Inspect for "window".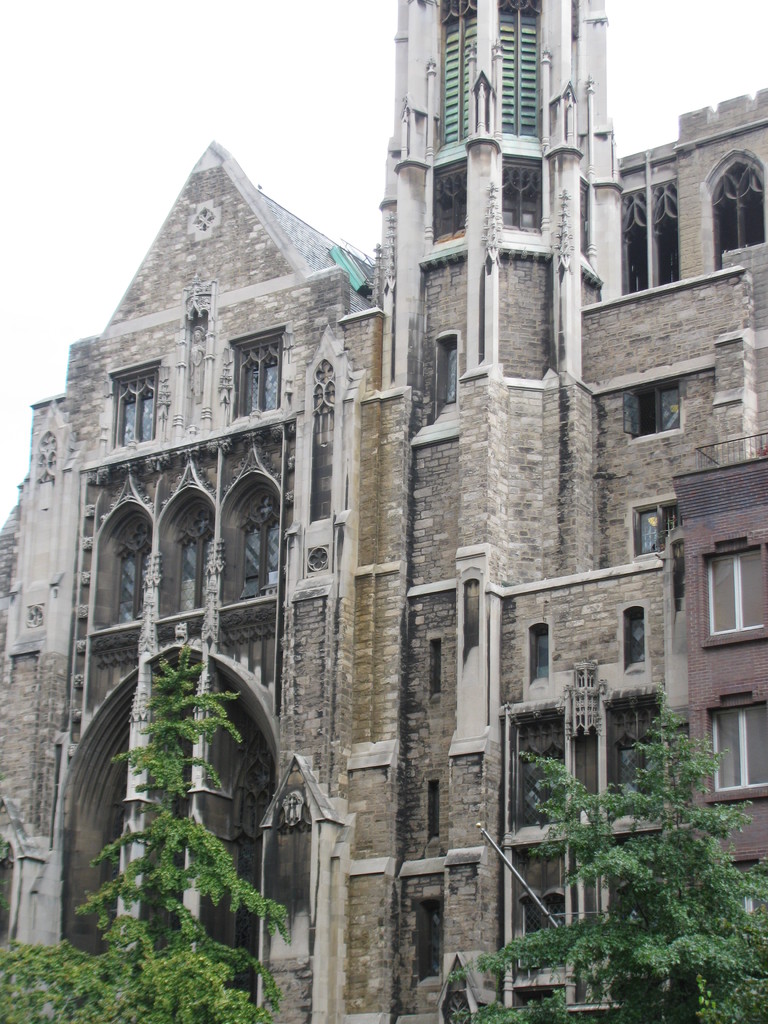
Inspection: (left=613, top=388, right=694, bottom=438).
